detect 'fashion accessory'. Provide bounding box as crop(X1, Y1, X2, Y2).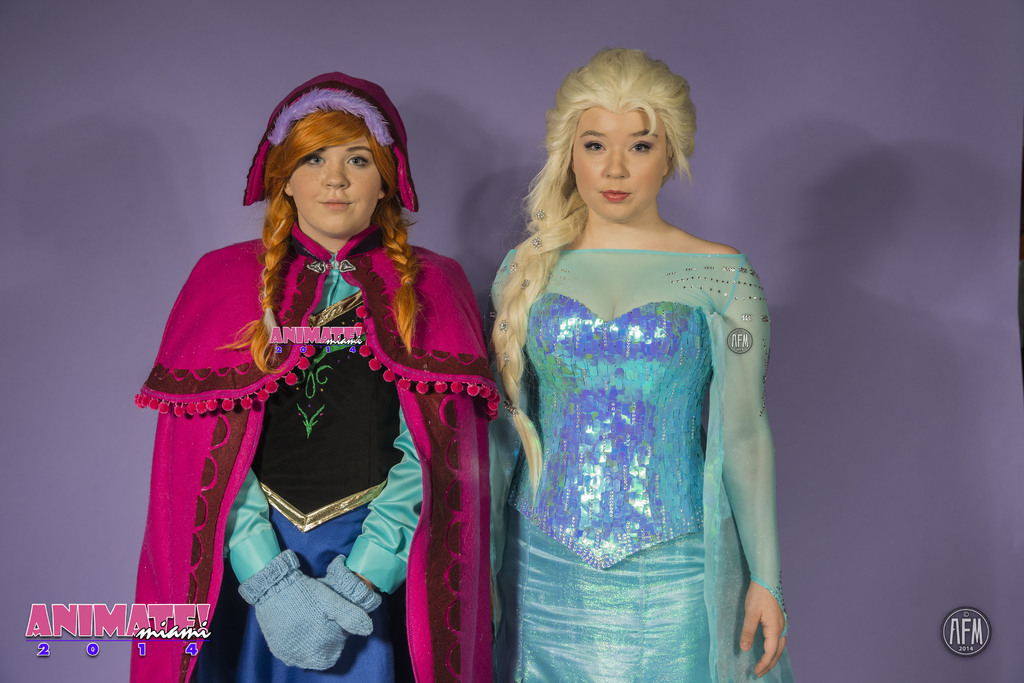
crop(243, 69, 421, 214).
